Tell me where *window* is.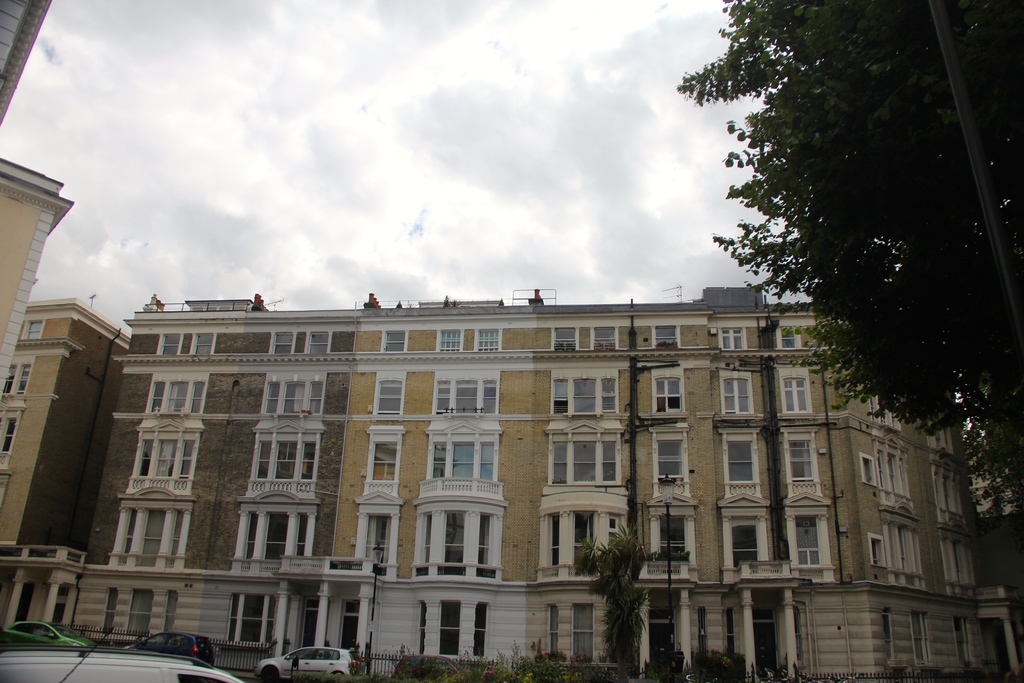
*window* is at {"x1": 31, "y1": 623, "x2": 58, "y2": 639}.
